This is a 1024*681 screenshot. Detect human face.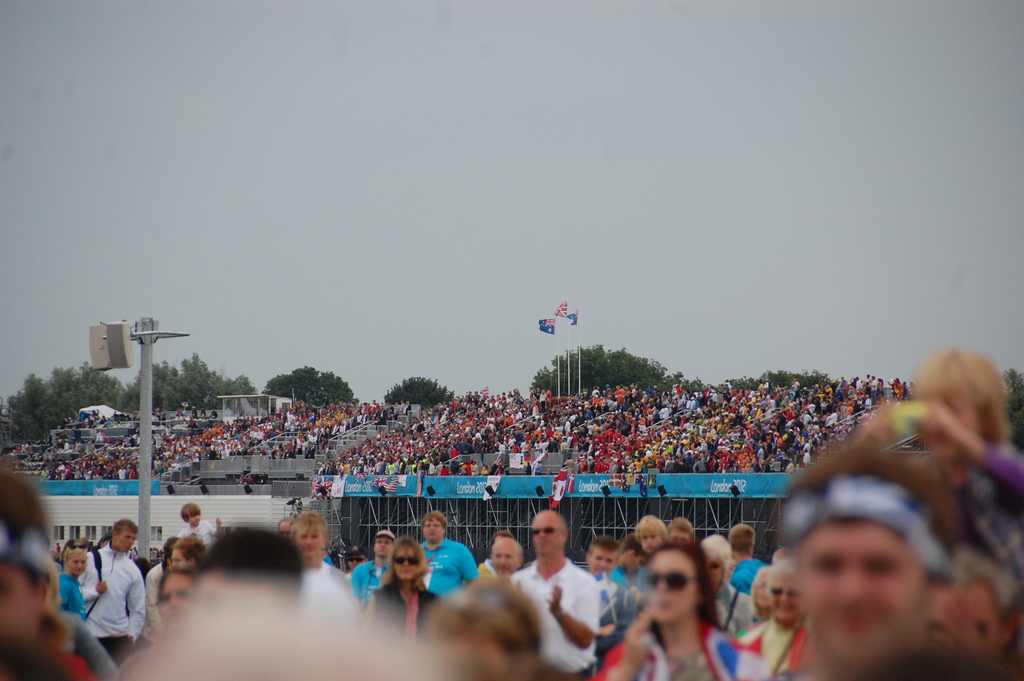
l=296, t=523, r=322, b=557.
